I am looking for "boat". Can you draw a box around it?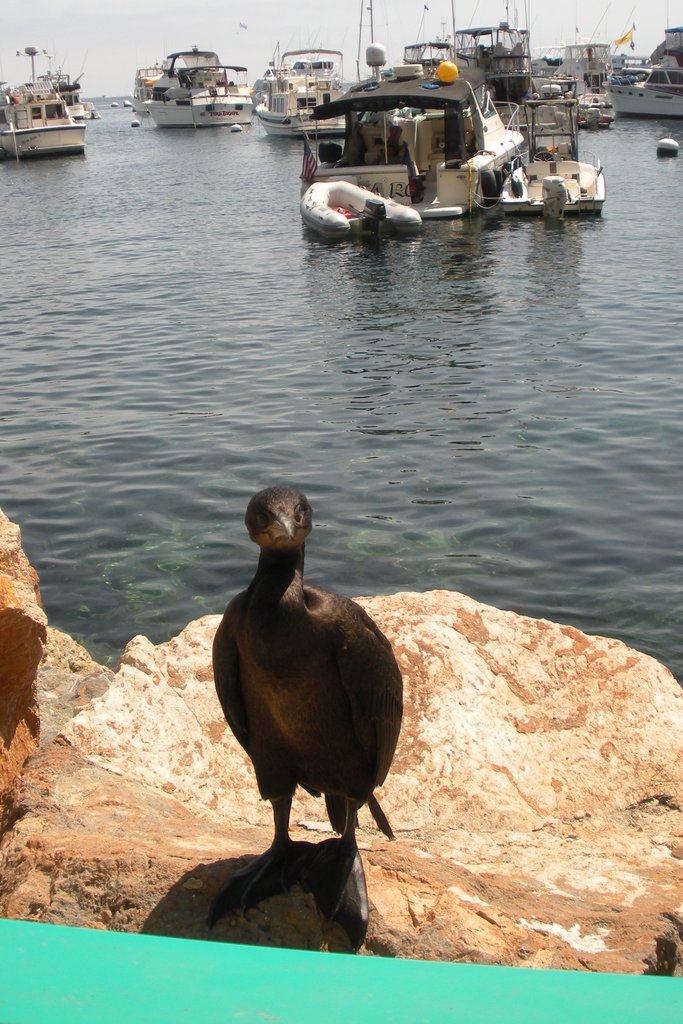
Sure, the bounding box is [452, 0, 551, 106].
